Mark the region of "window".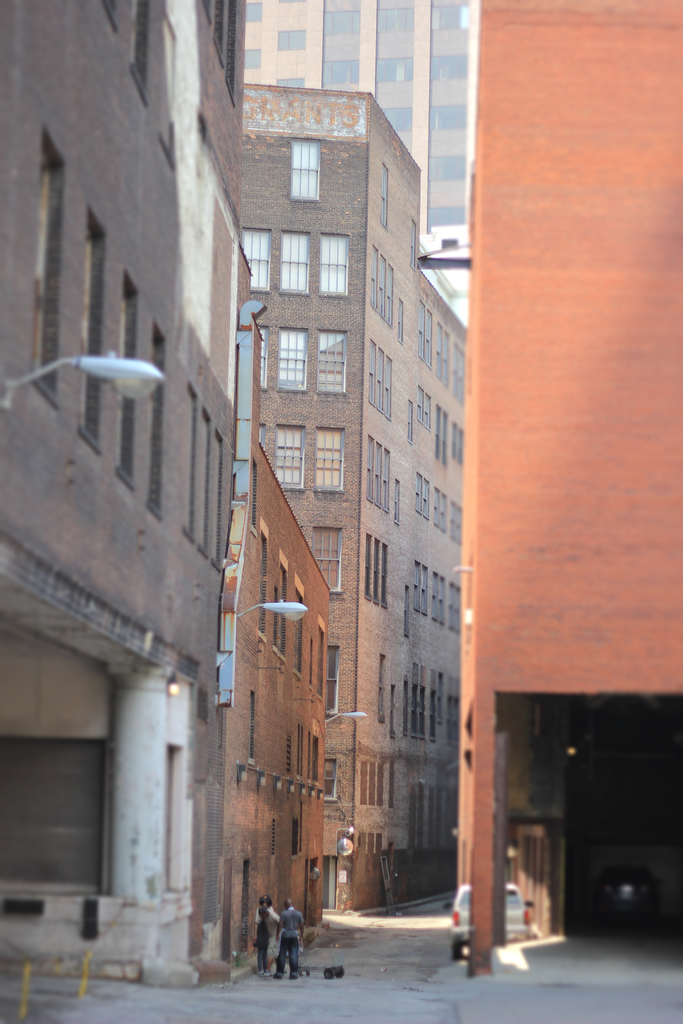
Region: 325:757:336:804.
